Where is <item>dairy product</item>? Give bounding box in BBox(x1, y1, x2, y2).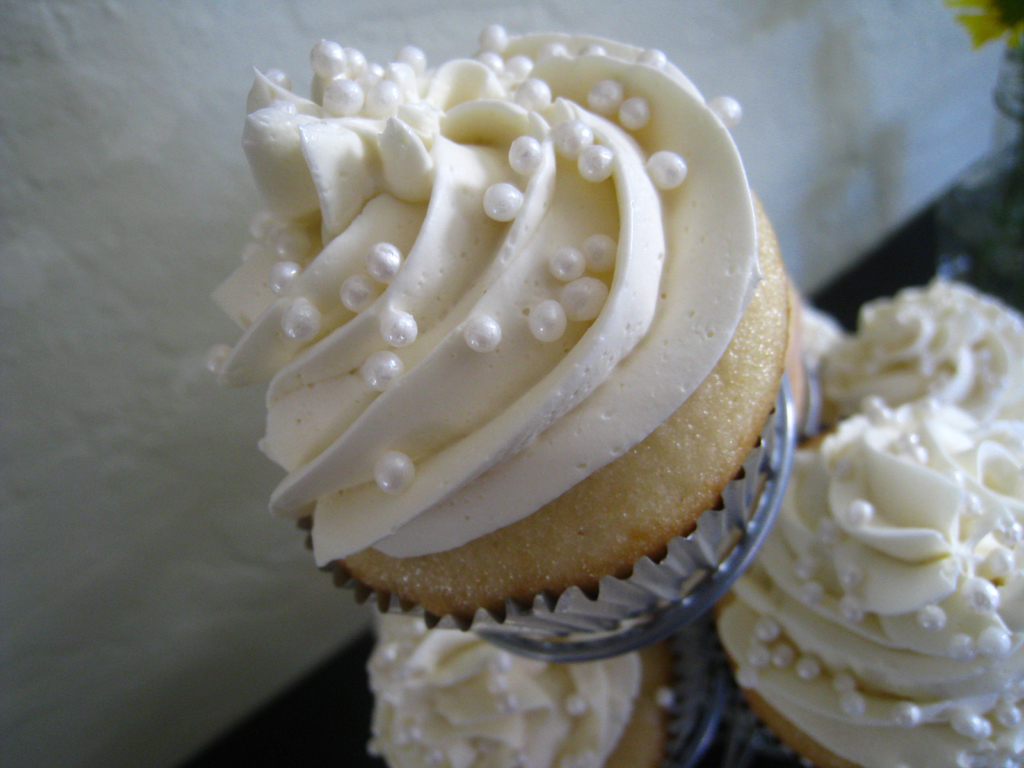
BBox(744, 305, 1023, 758).
